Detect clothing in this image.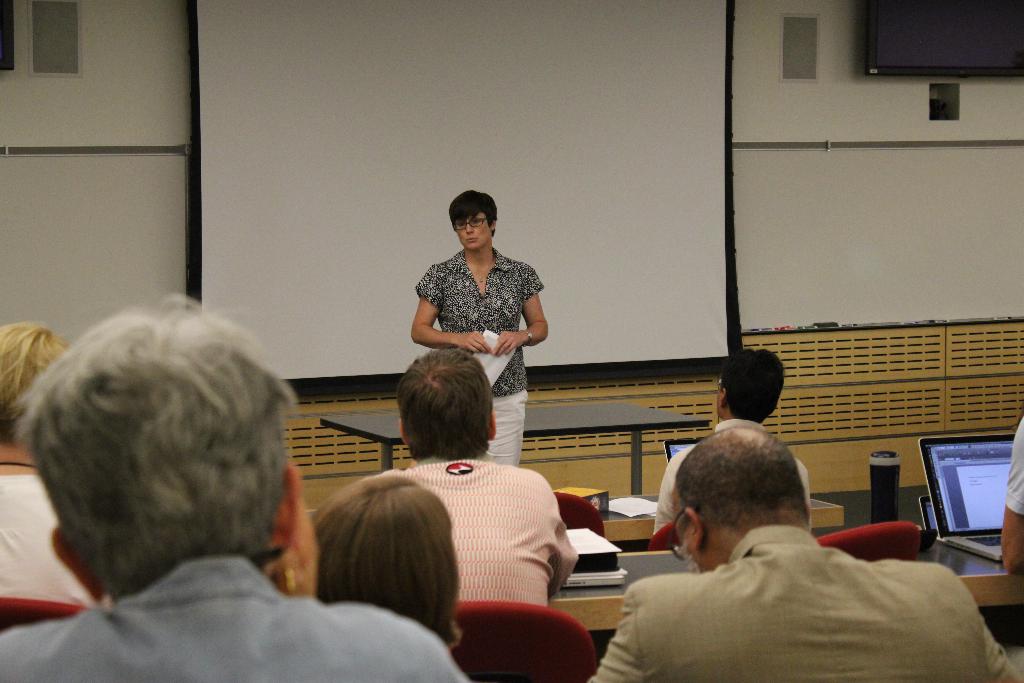
Detection: bbox(1002, 414, 1023, 519).
